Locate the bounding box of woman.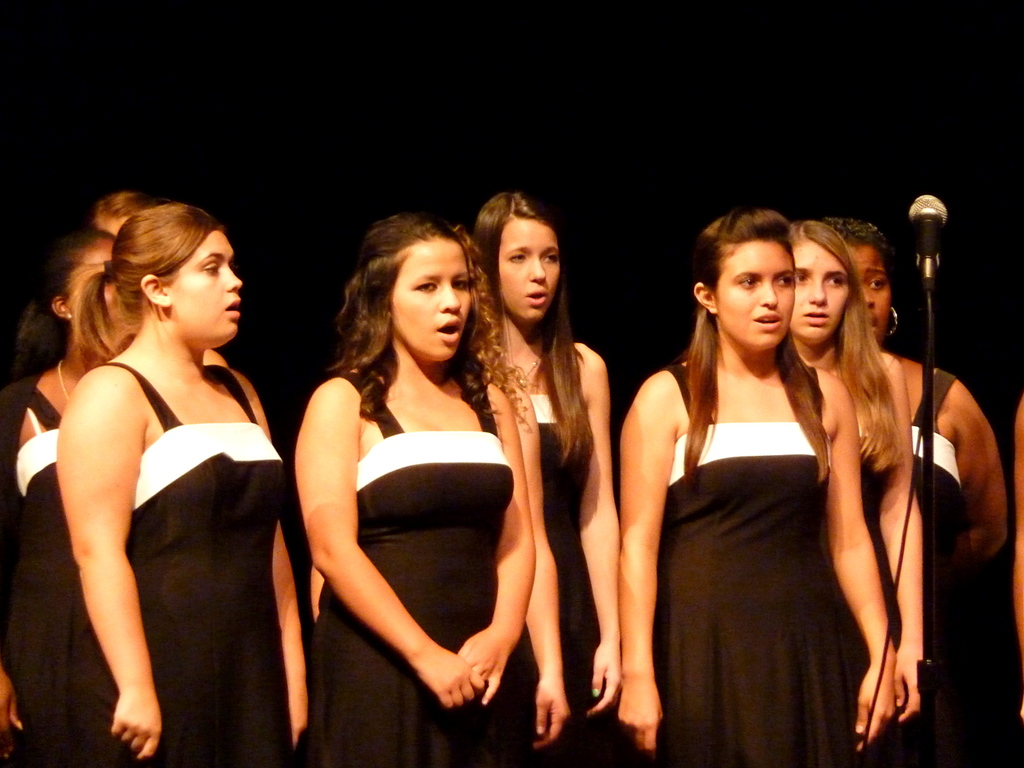
Bounding box: crop(776, 216, 938, 767).
